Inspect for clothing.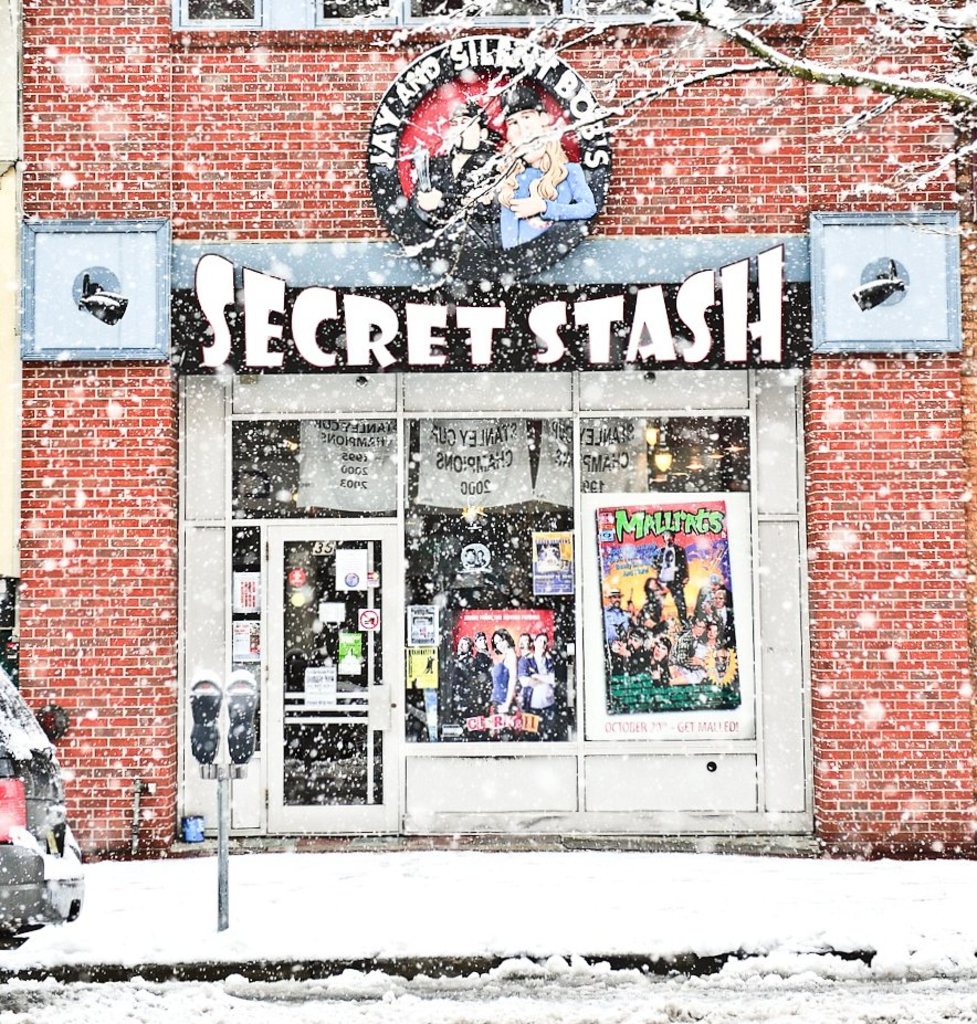
Inspection: bbox(445, 654, 470, 742).
